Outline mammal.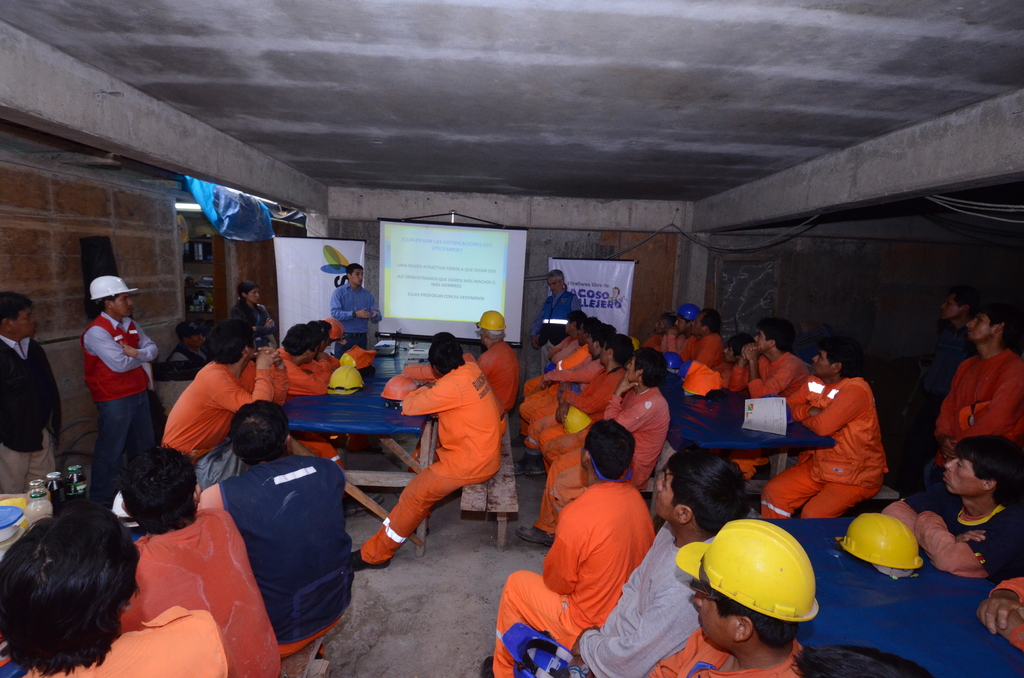
Outline: box(792, 638, 935, 677).
